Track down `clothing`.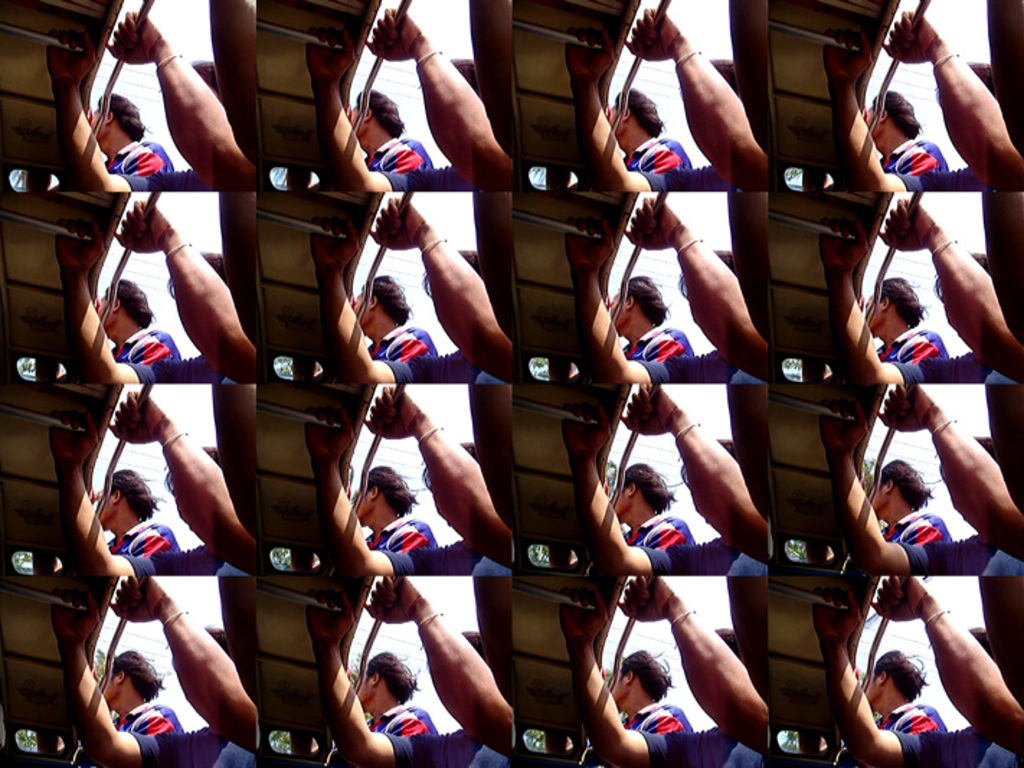
Tracked to (left=379, top=343, right=516, bottom=385).
